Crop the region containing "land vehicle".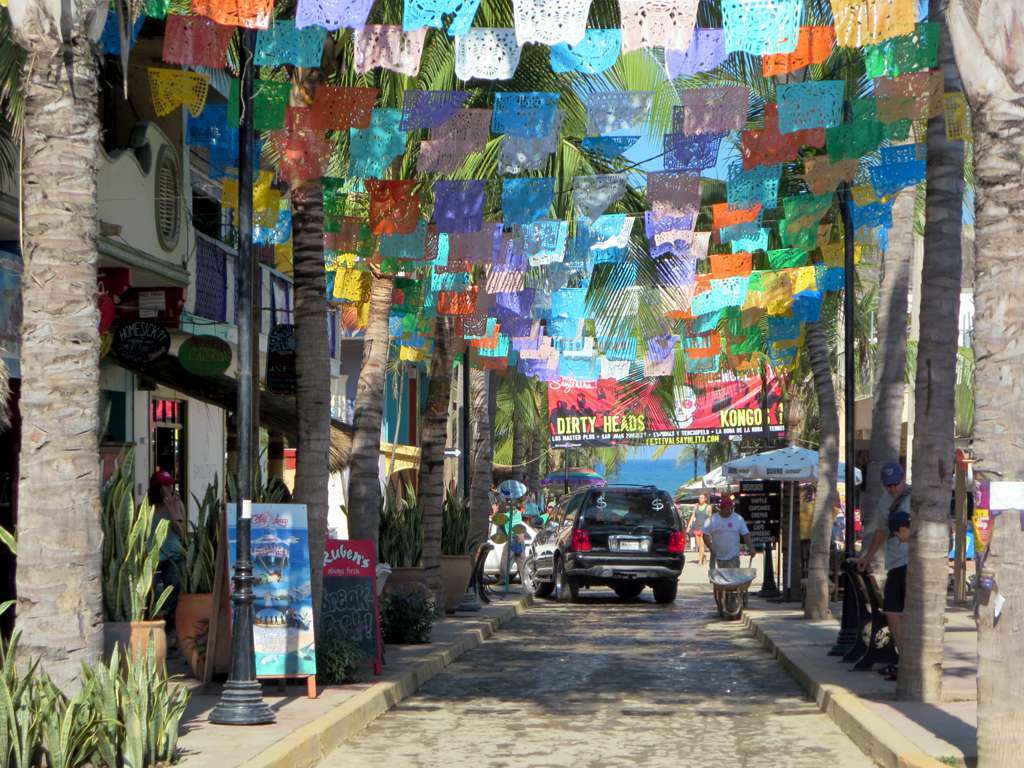
Crop region: rect(482, 507, 536, 585).
